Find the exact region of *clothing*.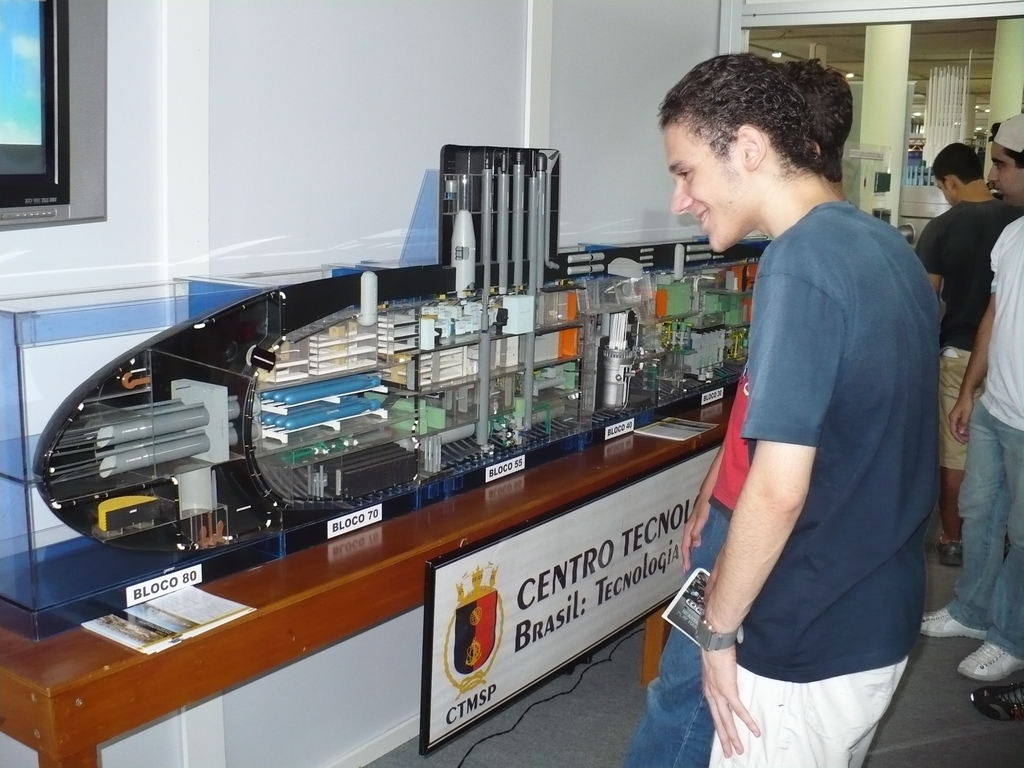
Exact region: x1=620, y1=360, x2=750, y2=767.
